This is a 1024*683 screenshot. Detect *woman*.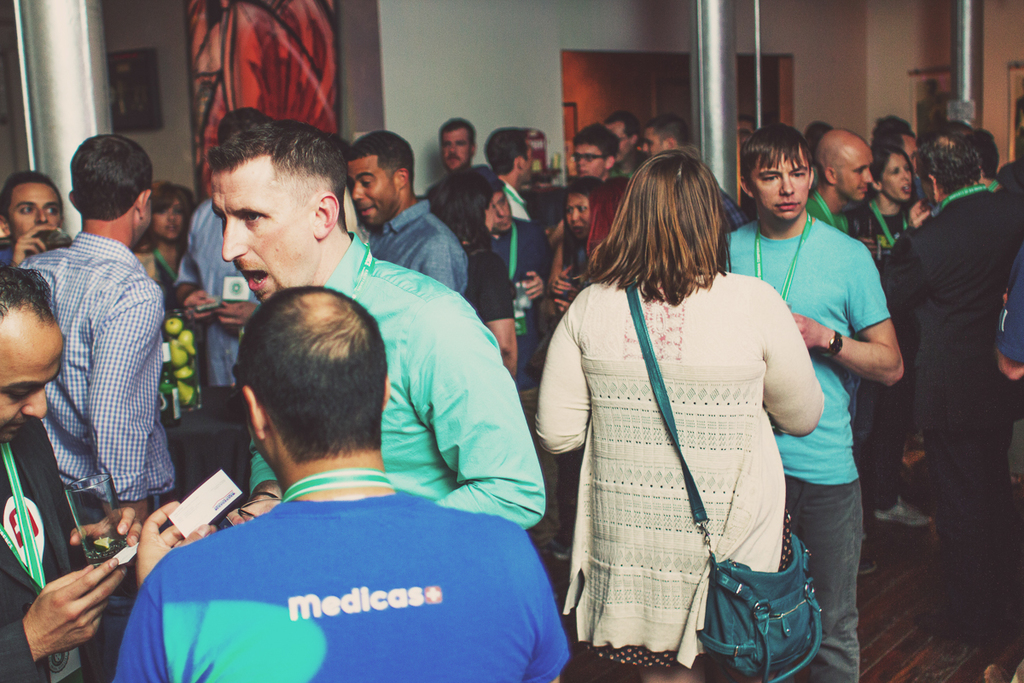
region(133, 181, 188, 296).
